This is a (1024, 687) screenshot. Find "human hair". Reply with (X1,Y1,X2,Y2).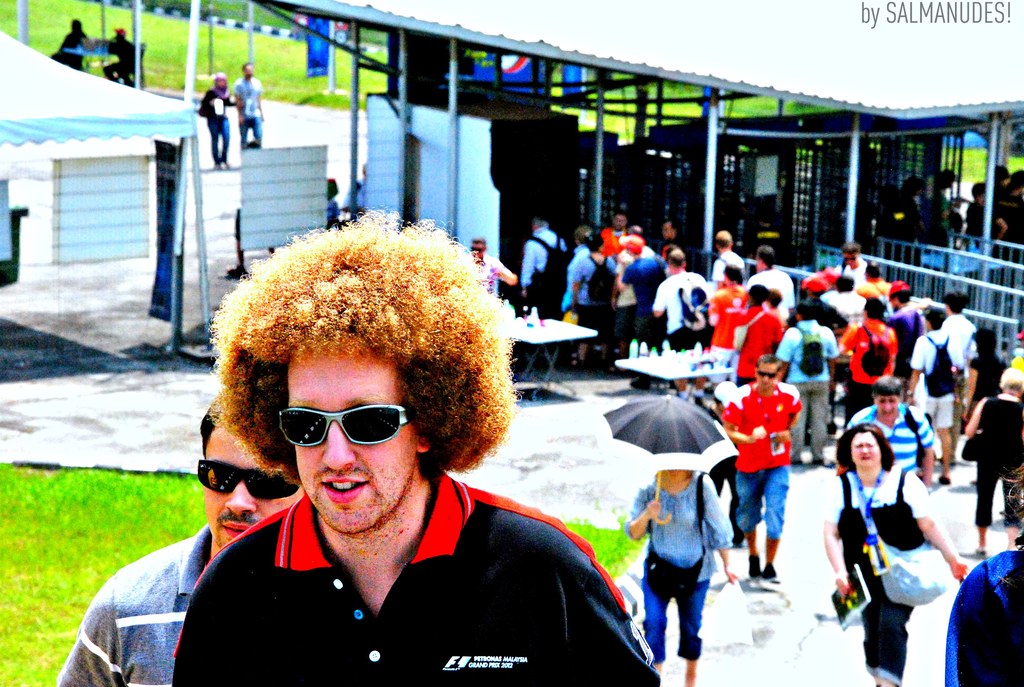
(754,243,775,265).
